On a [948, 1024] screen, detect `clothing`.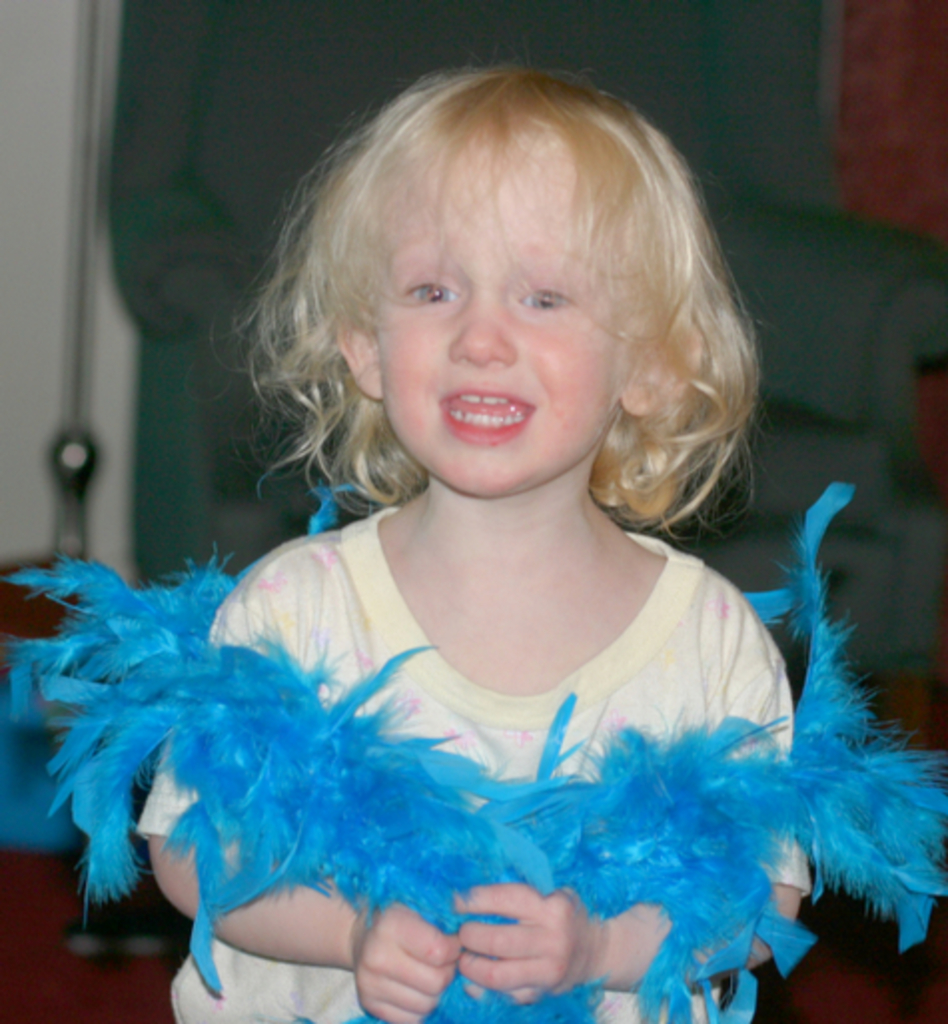
BBox(130, 453, 860, 988).
